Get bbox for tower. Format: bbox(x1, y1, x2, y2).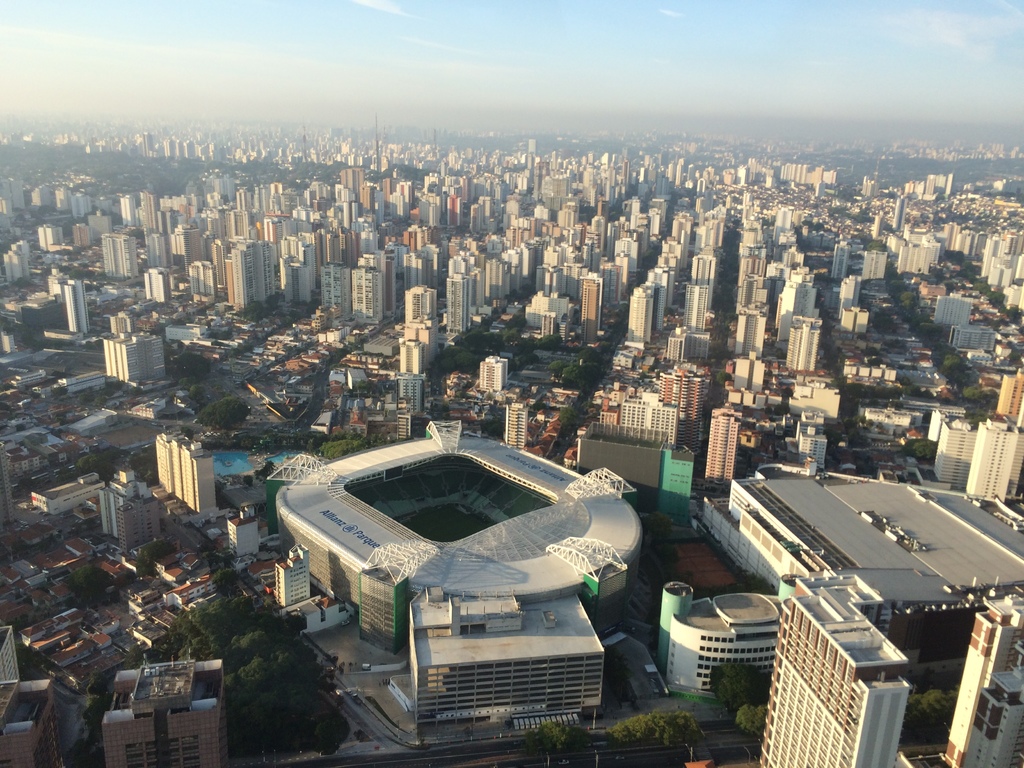
bbox(581, 278, 596, 347).
